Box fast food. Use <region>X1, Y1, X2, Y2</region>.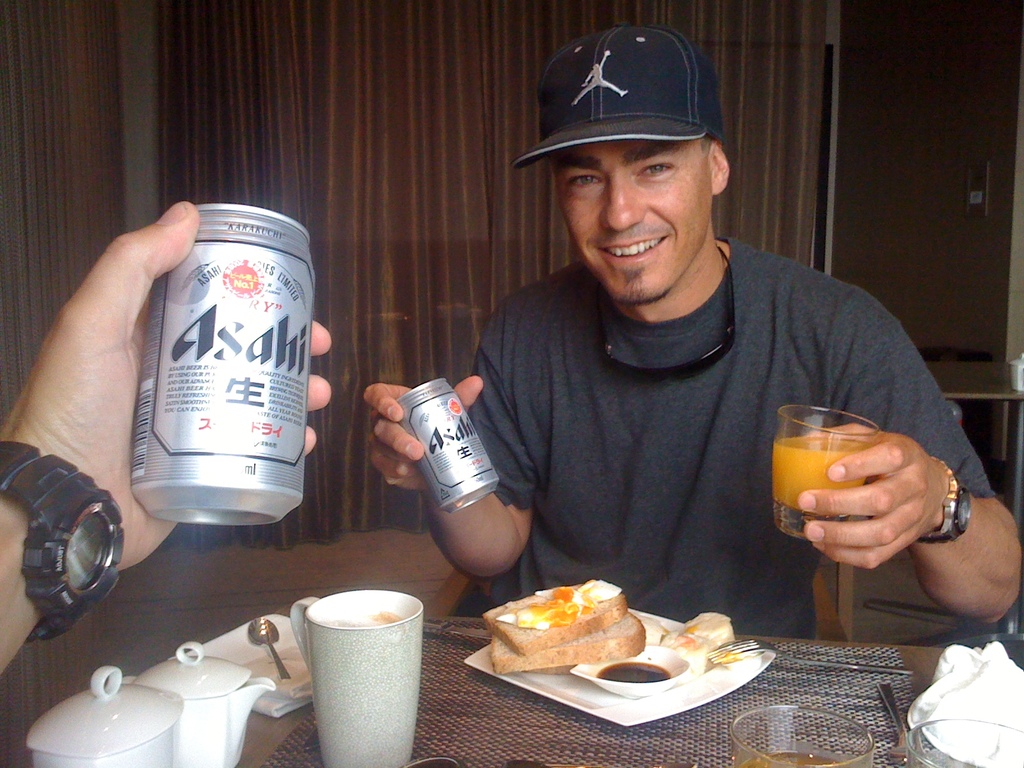
<region>483, 594, 657, 677</region>.
